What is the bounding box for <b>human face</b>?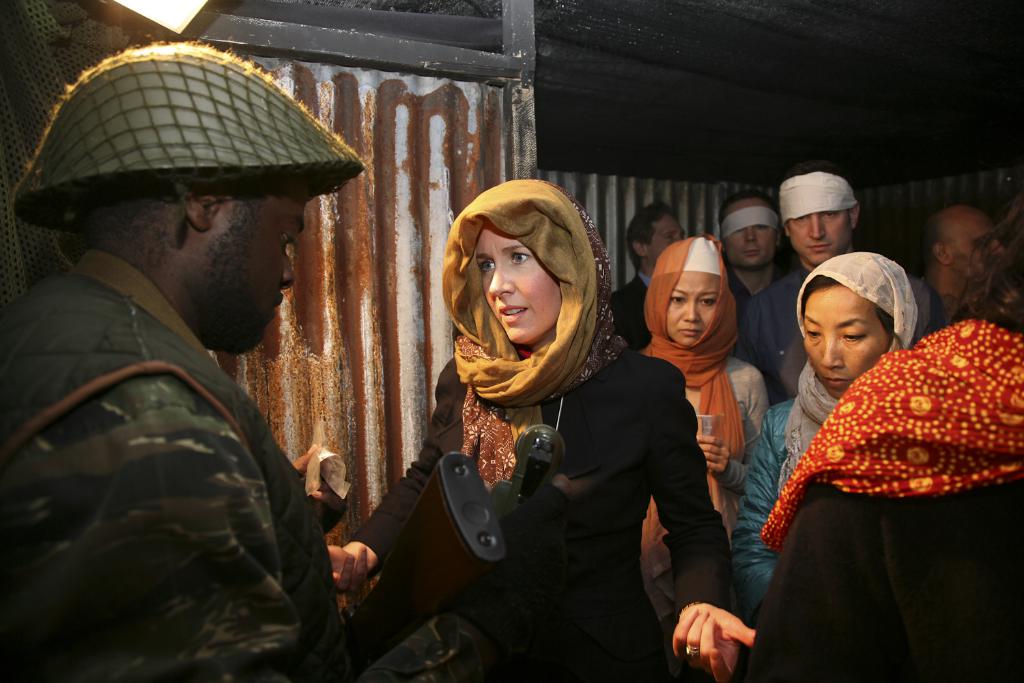
box(214, 171, 304, 356).
